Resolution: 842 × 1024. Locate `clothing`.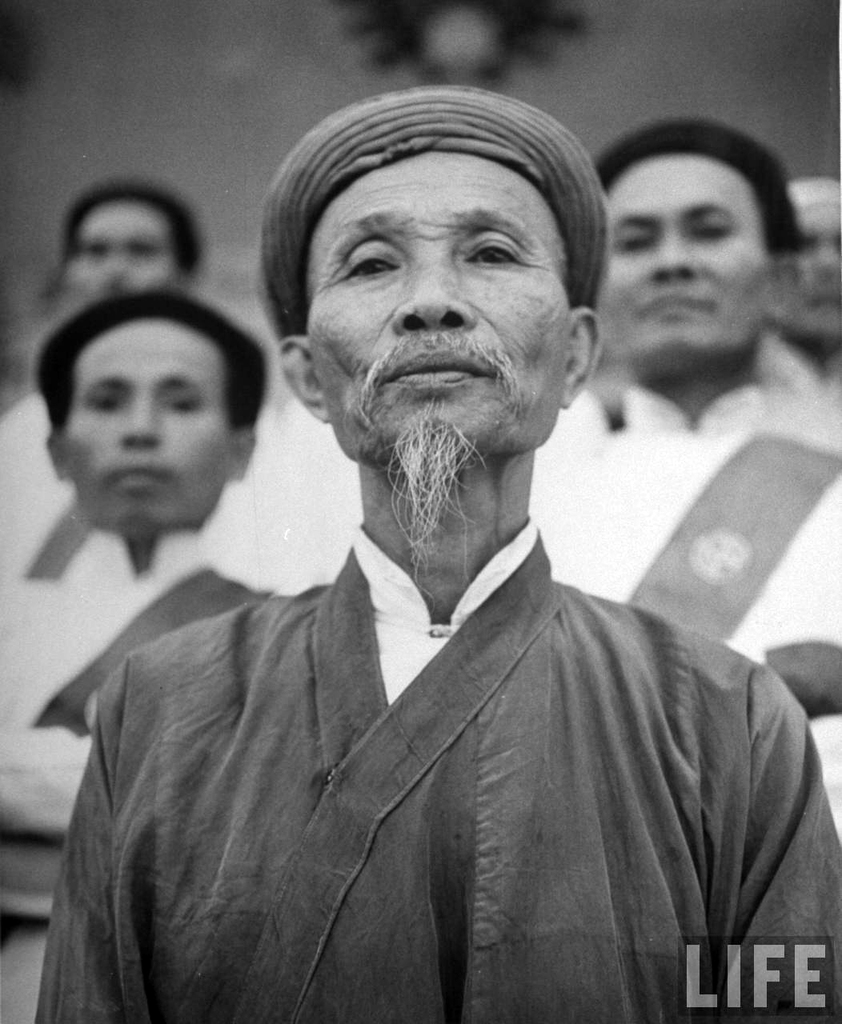
box=[533, 381, 841, 834].
